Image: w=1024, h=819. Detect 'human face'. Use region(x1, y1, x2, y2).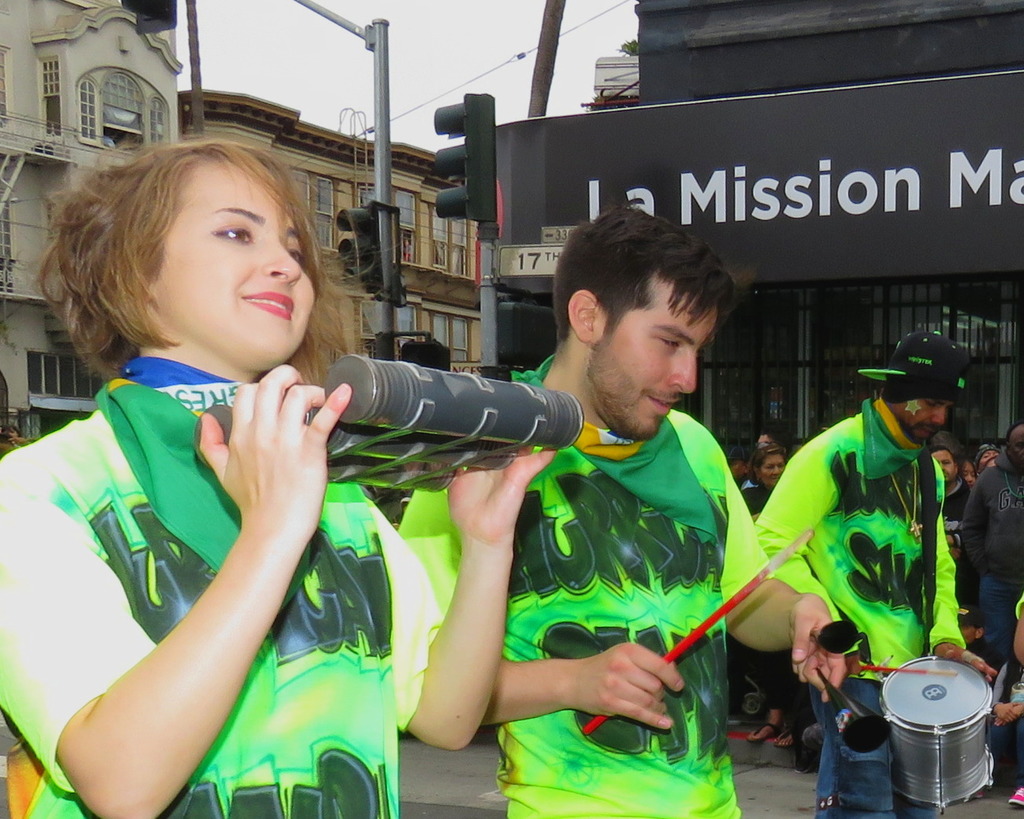
region(1011, 424, 1023, 473).
